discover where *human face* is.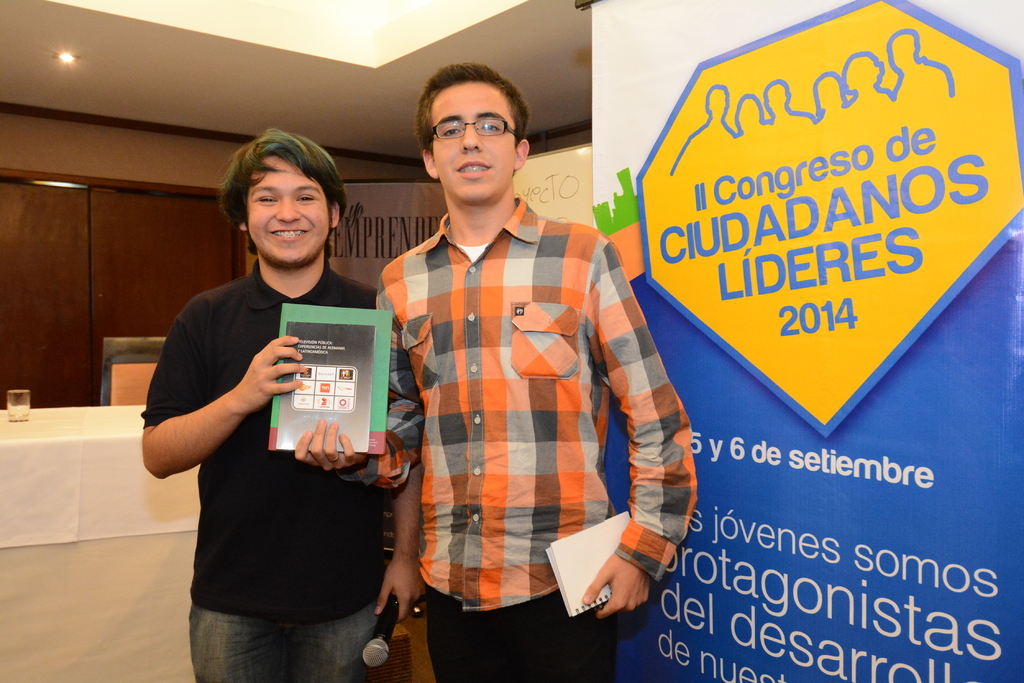
Discovered at select_region(433, 79, 516, 203).
